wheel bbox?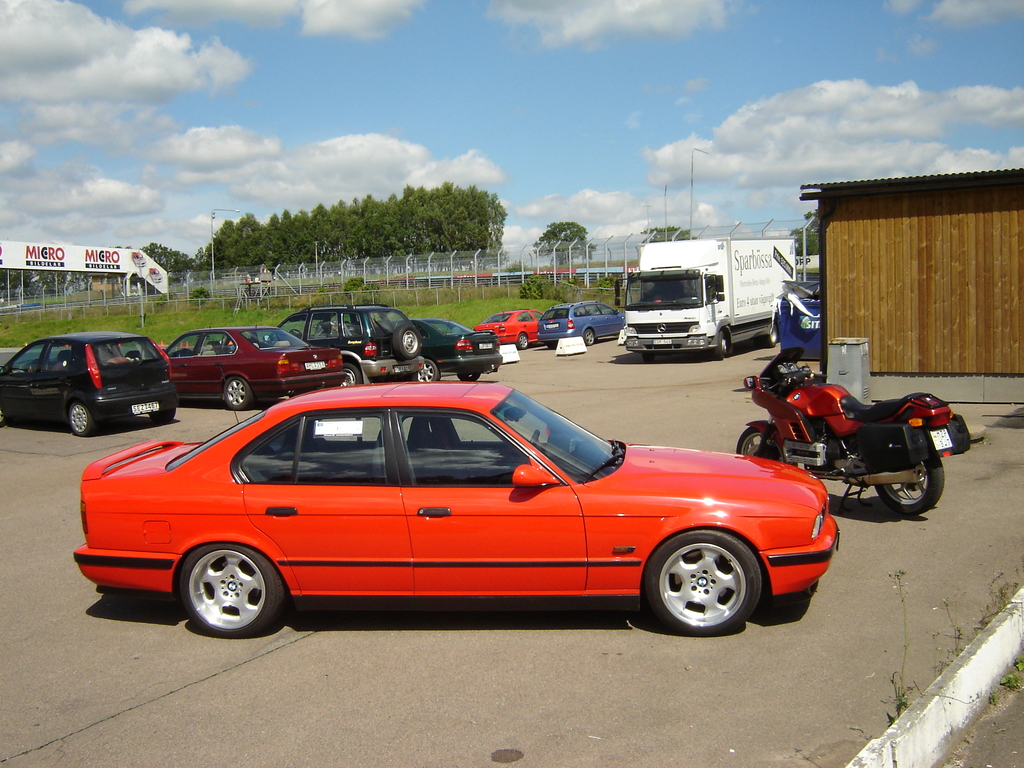
(x1=149, y1=406, x2=174, y2=426)
